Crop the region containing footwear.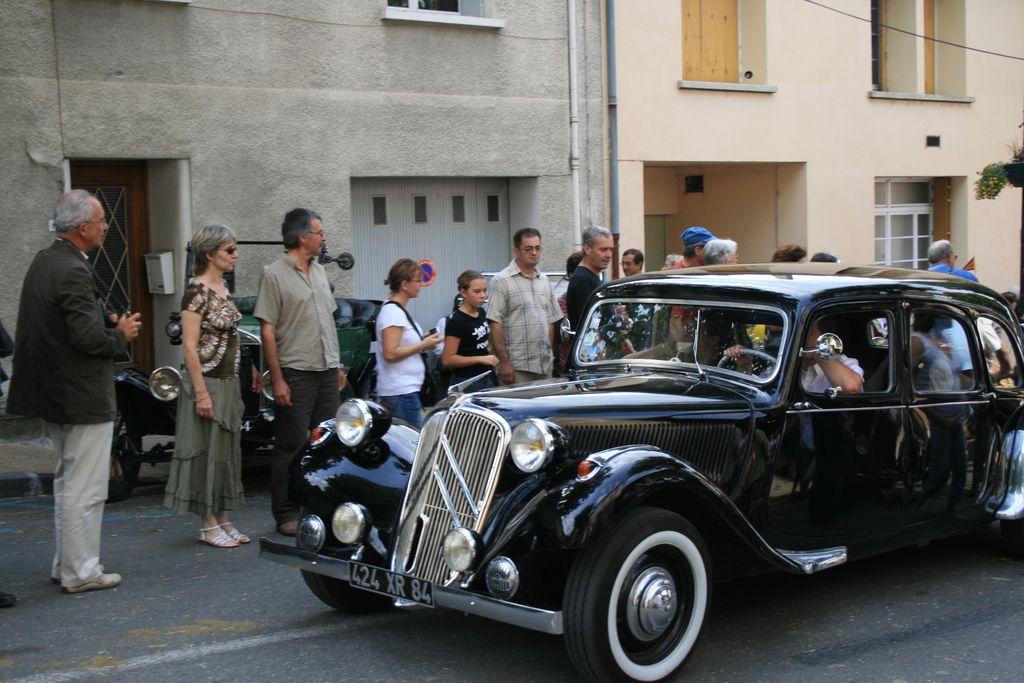
Crop region: bbox=(196, 523, 239, 548).
